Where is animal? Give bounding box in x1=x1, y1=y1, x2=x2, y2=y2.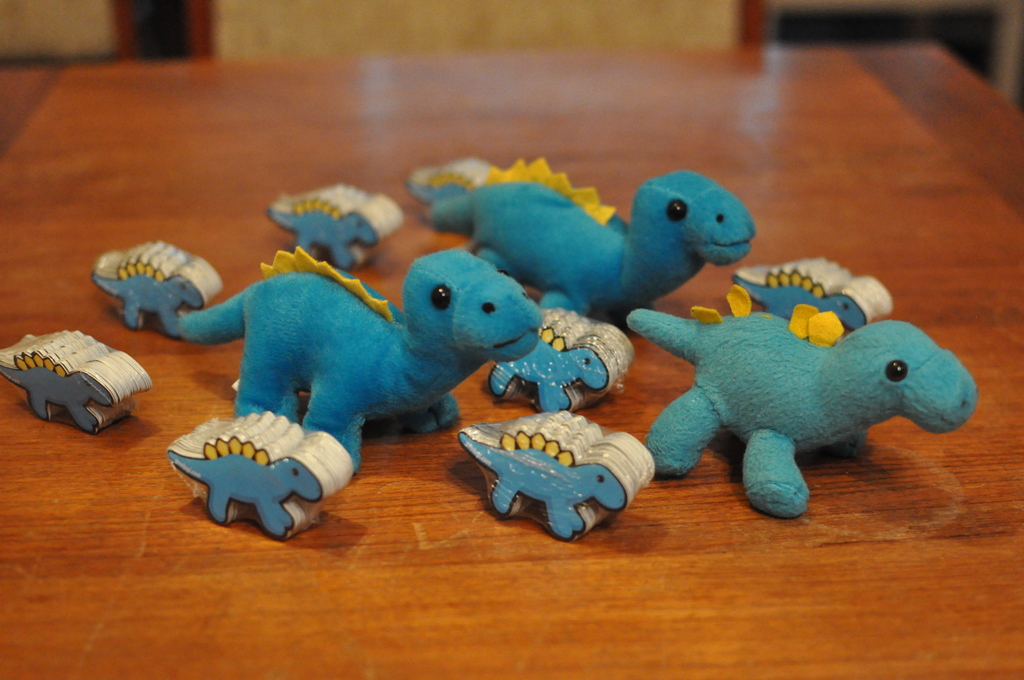
x1=396, y1=156, x2=501, y2=208.
